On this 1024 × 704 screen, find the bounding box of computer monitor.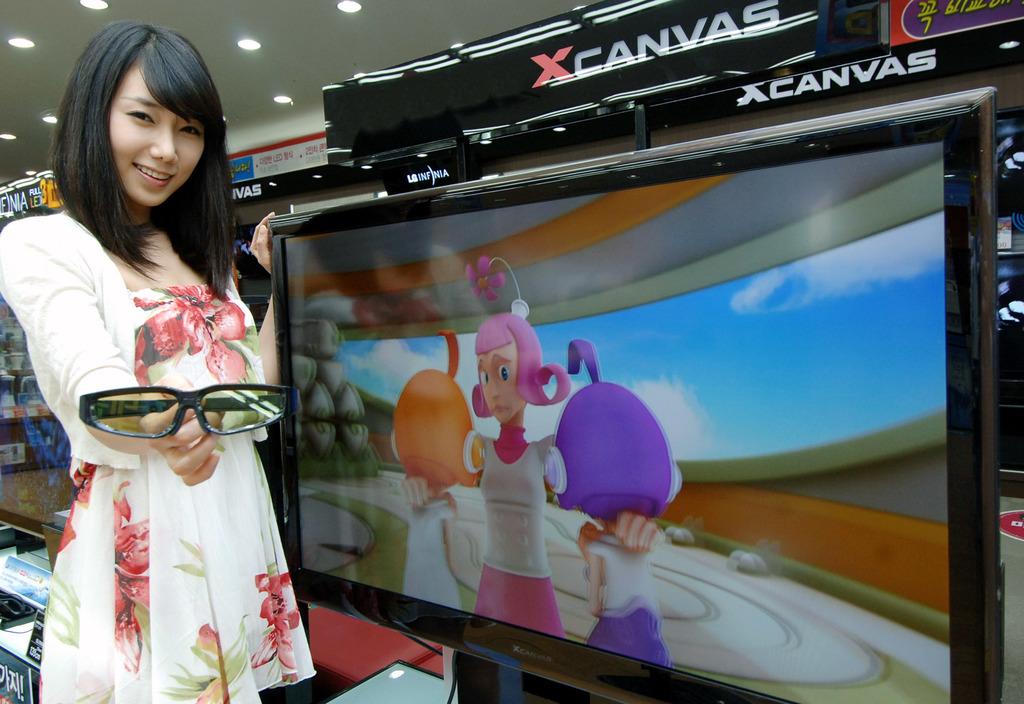
Bounding box: l=260, t=141, r=461, b=204.
